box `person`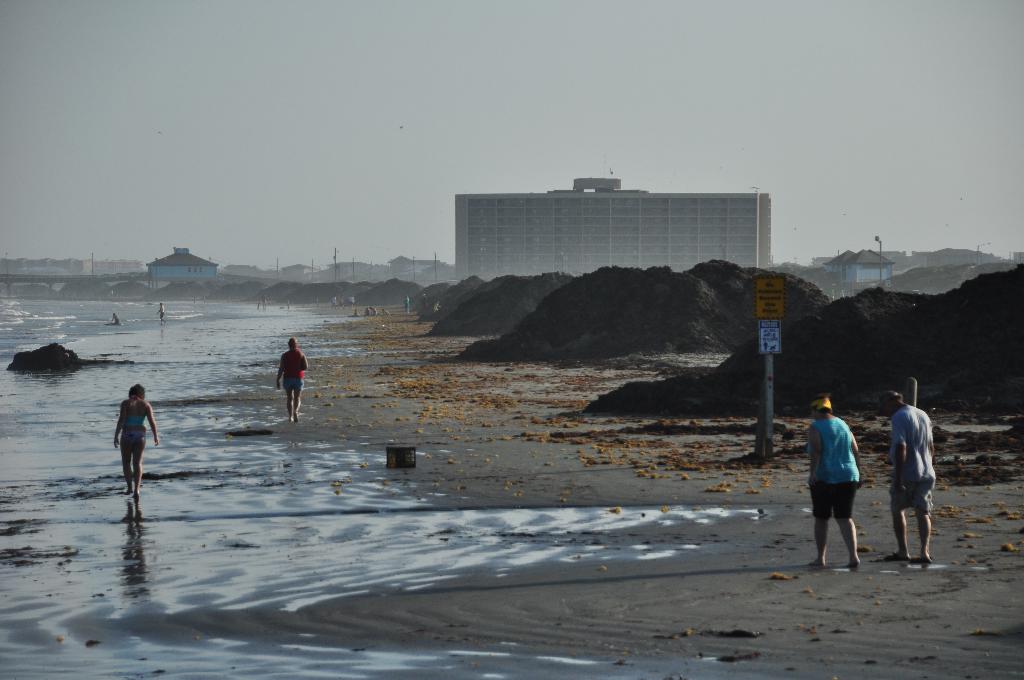
left=332, top=296, right=335, bottom=303
